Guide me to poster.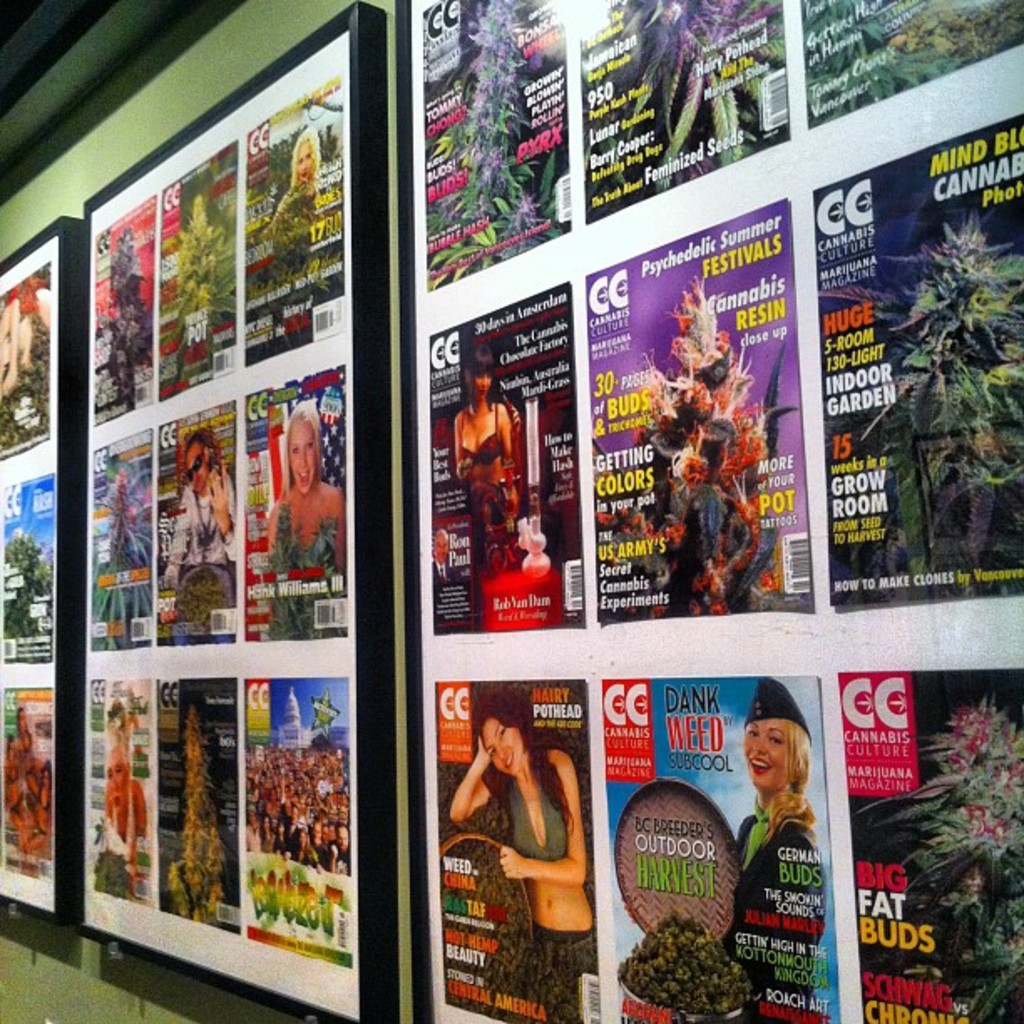
Guidance: bbox=(599, 673, 840, 1017).
